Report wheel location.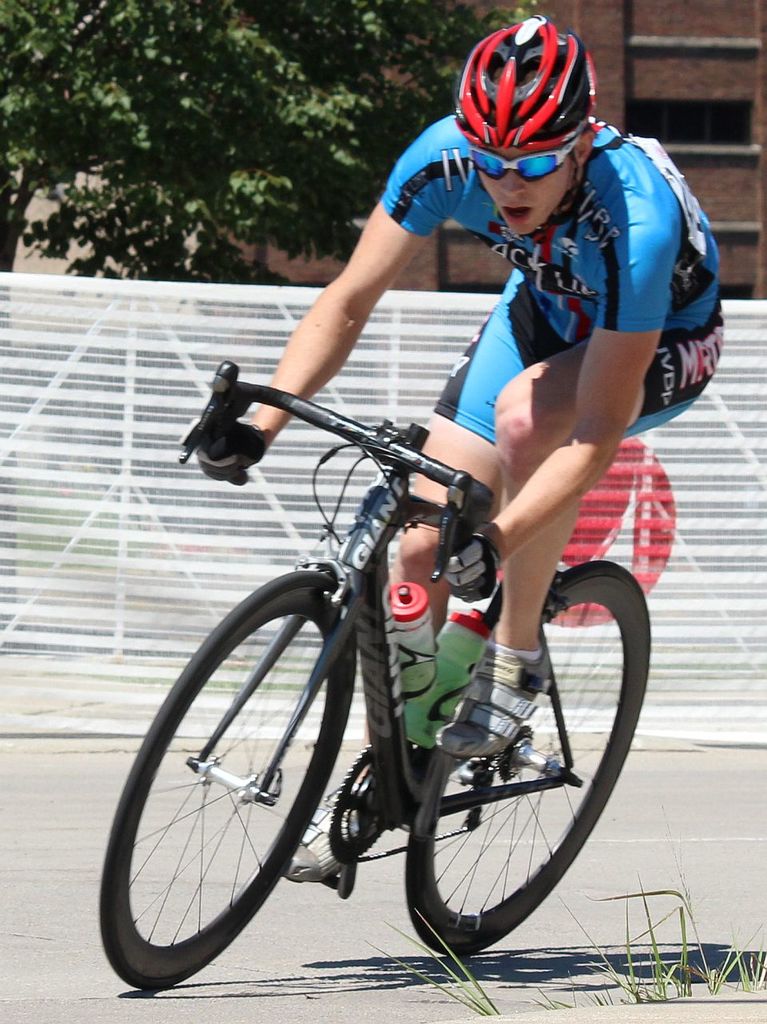
Report: 405 563 654 957.
